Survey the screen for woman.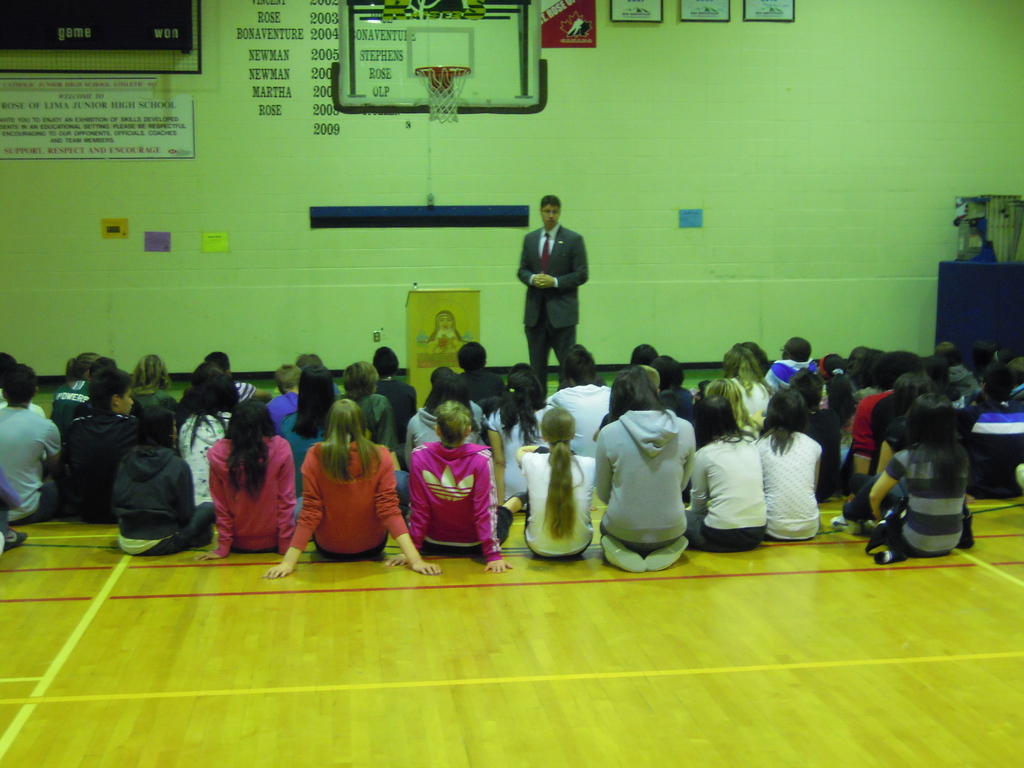
Survey found: l=484, t=365, r=550, b=525.
